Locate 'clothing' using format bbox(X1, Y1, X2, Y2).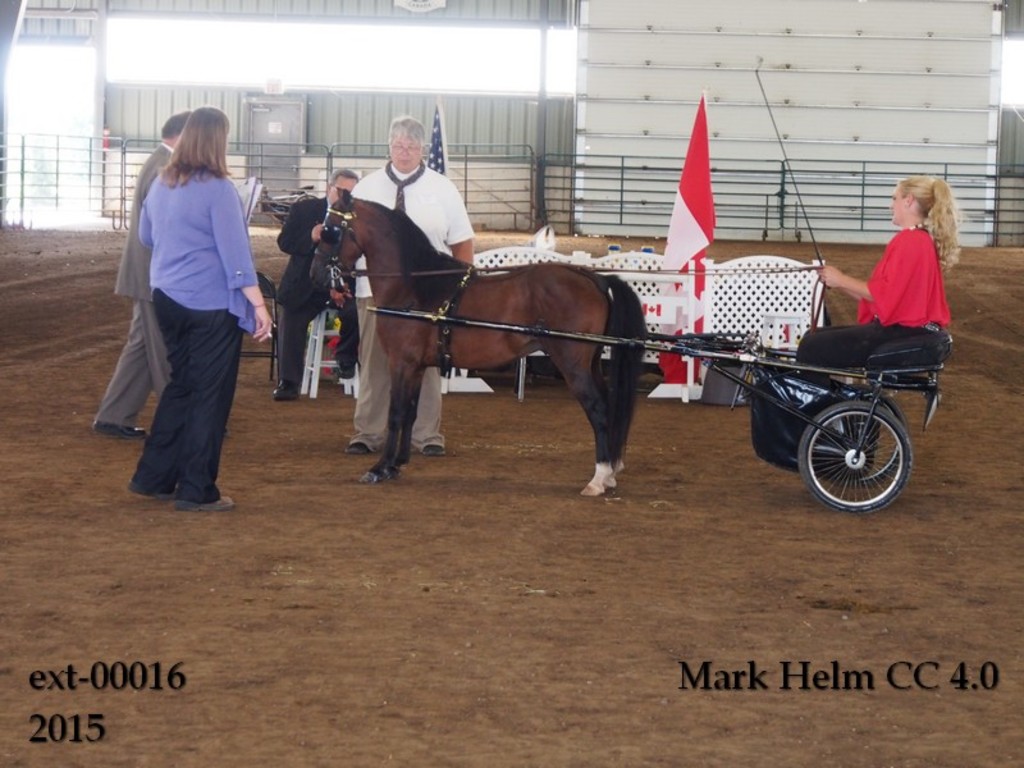
bbox(347, 160, 472, 456).
